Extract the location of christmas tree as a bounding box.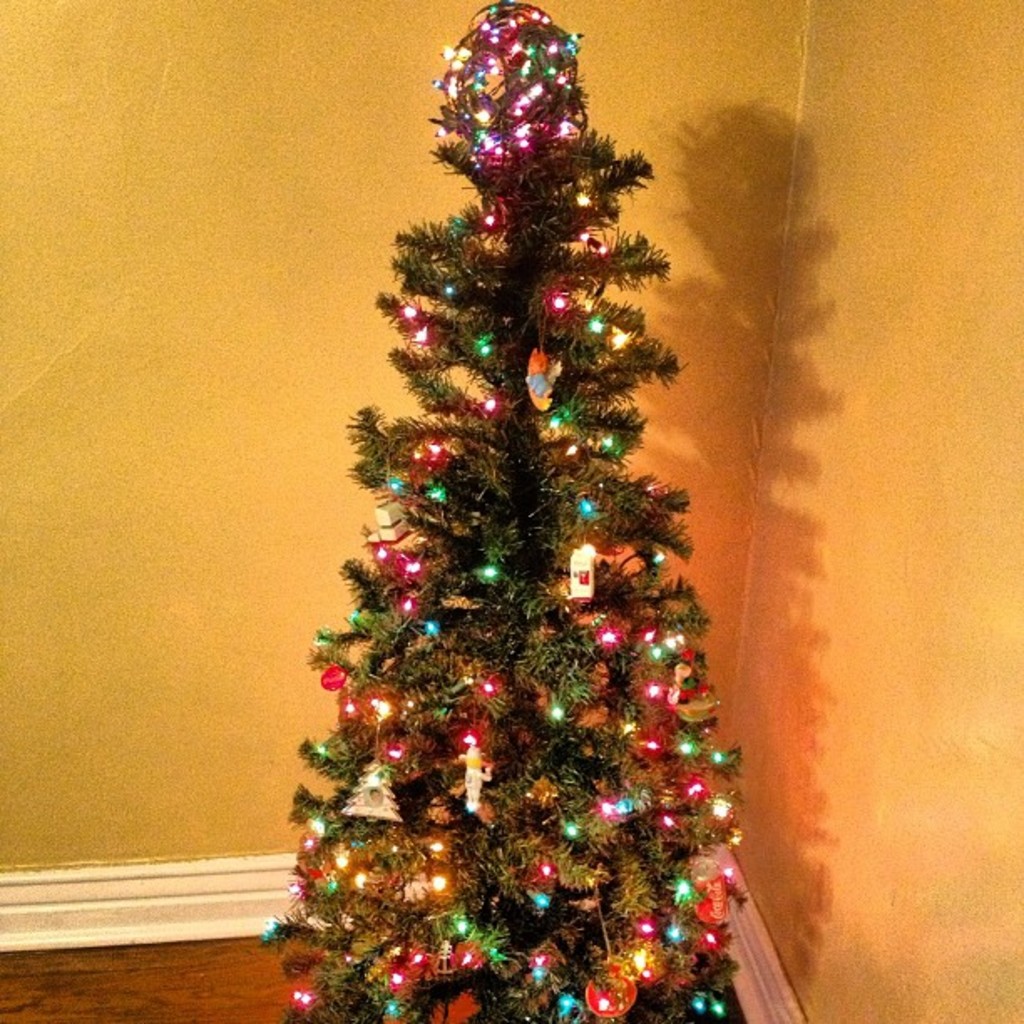
[259,0,750,1022].
